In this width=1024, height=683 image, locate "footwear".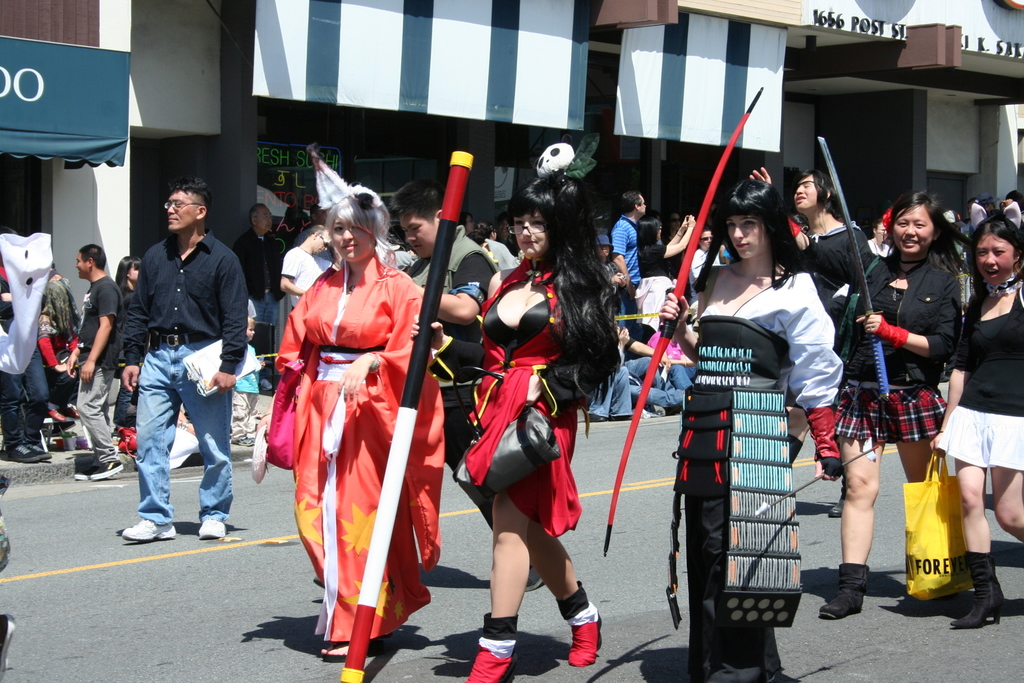
Bounding box: 196,511,221,540.
